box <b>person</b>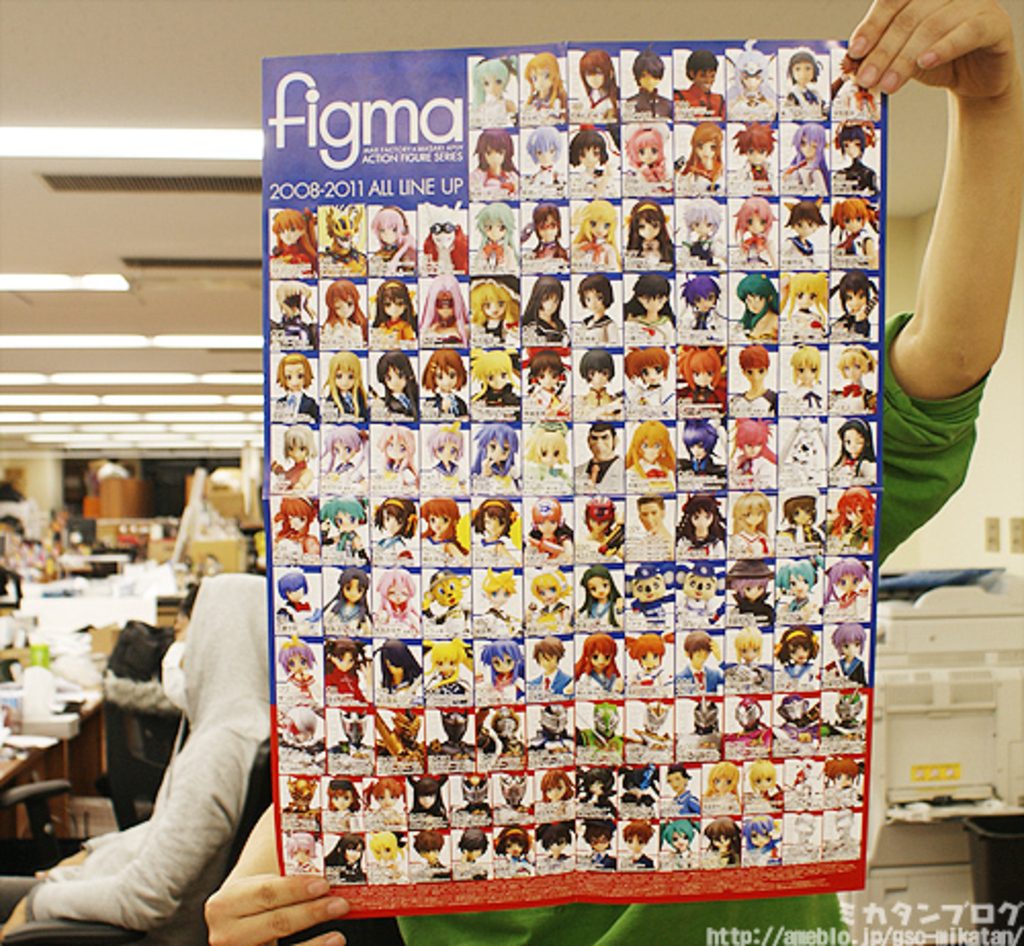
[x1=573, y1=135, x2=612, y2=190]
